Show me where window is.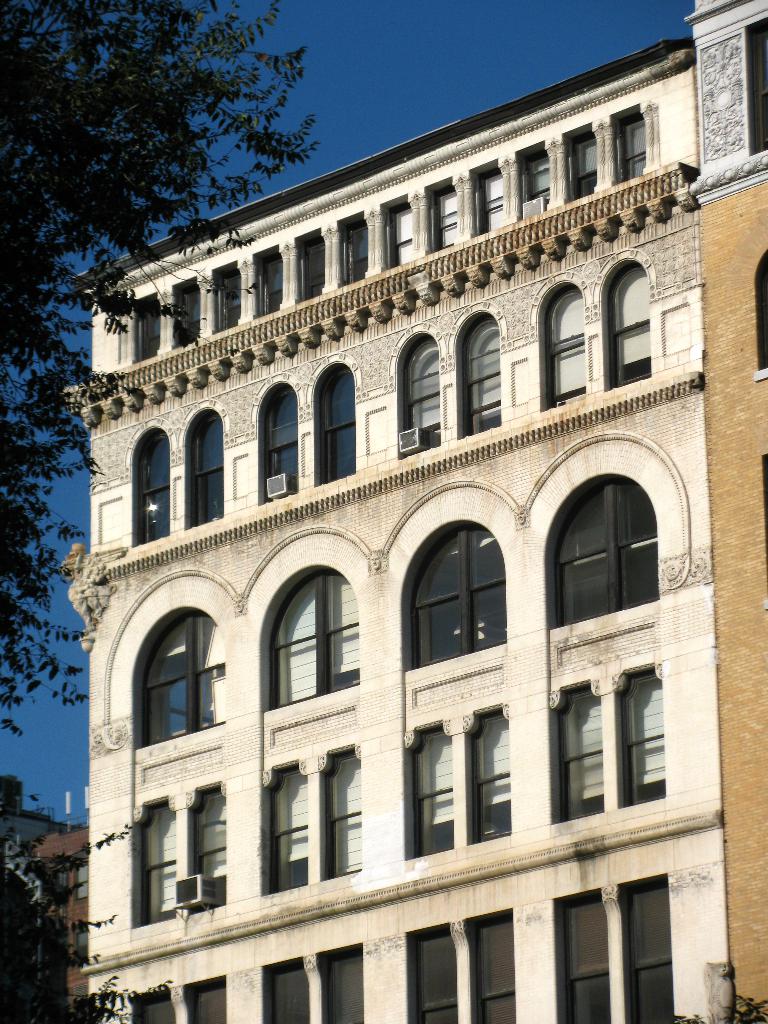
window is at detection(383, 331, 441, 450).
